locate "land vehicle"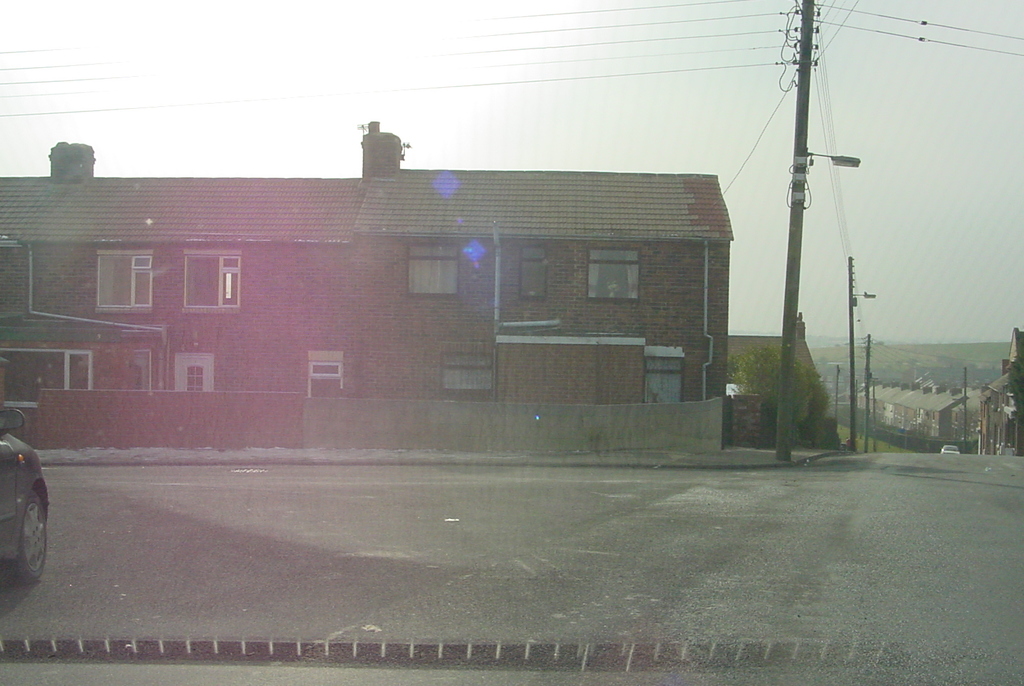
(940, 445, 959, 453)
